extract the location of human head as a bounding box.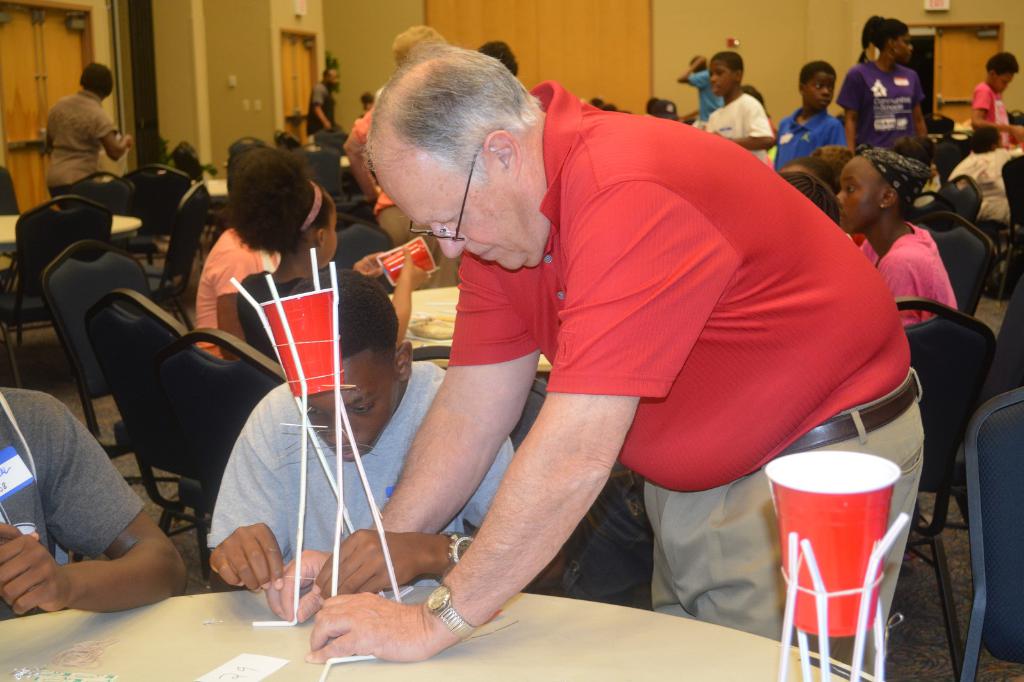
<box>77,59,115,99</box>.
